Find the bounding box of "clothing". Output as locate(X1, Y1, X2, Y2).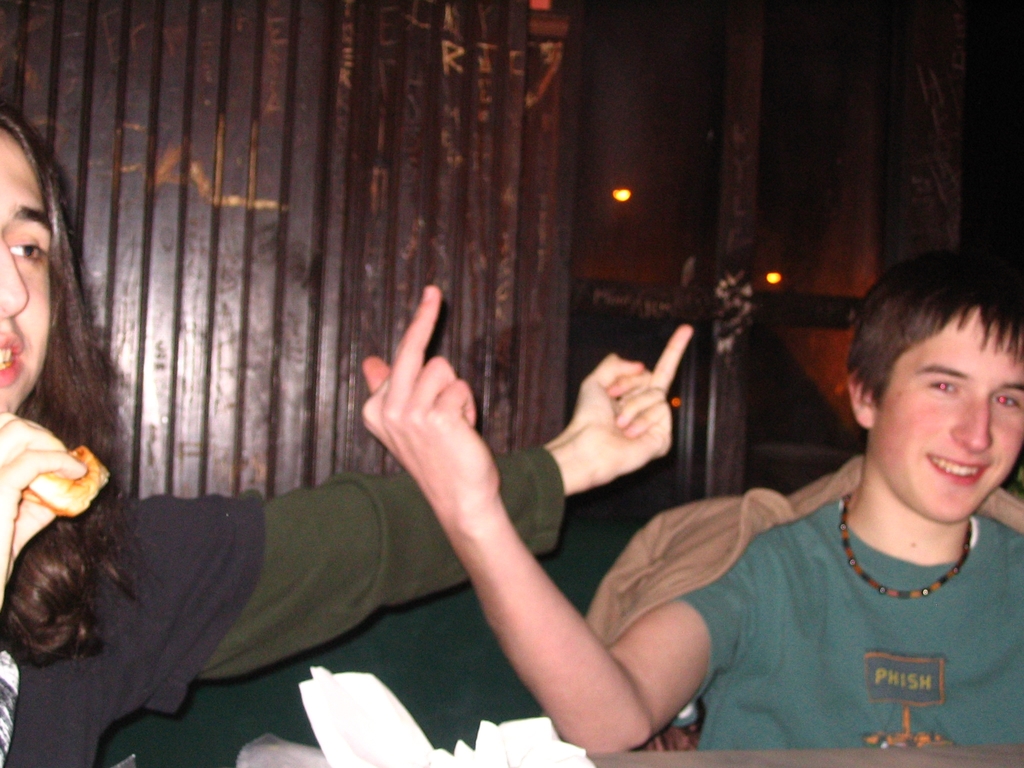
locate(582, 451, 1023, 753).
